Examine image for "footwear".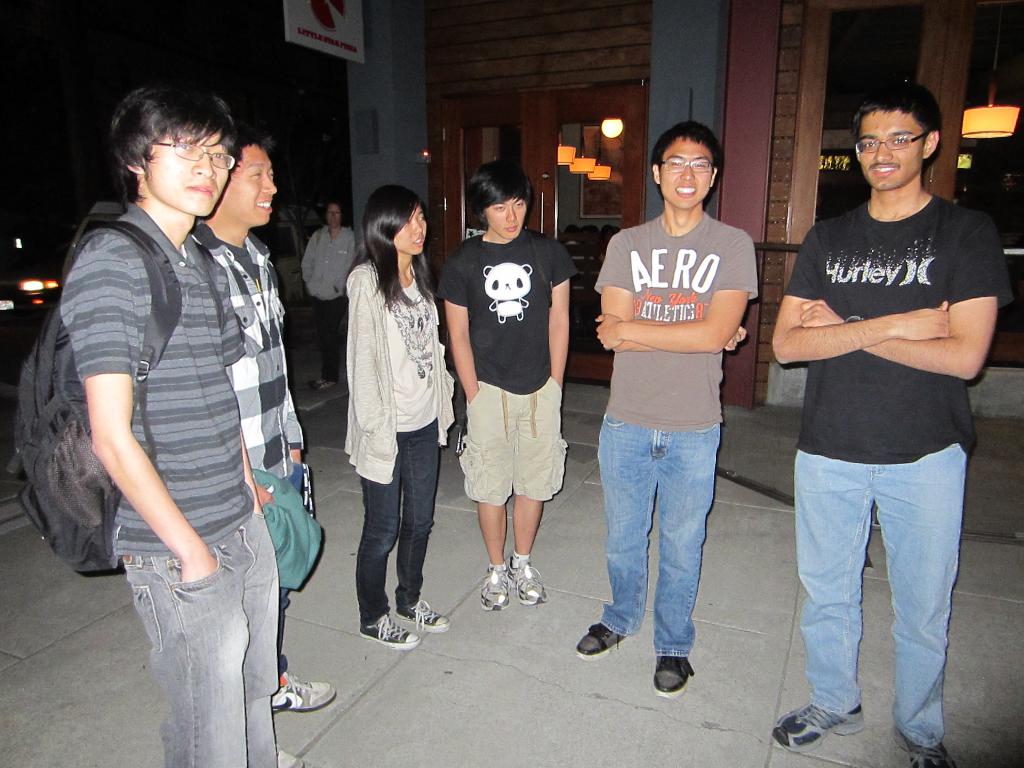
Examination result: left=392, top=596, right=446, bottom=637.
